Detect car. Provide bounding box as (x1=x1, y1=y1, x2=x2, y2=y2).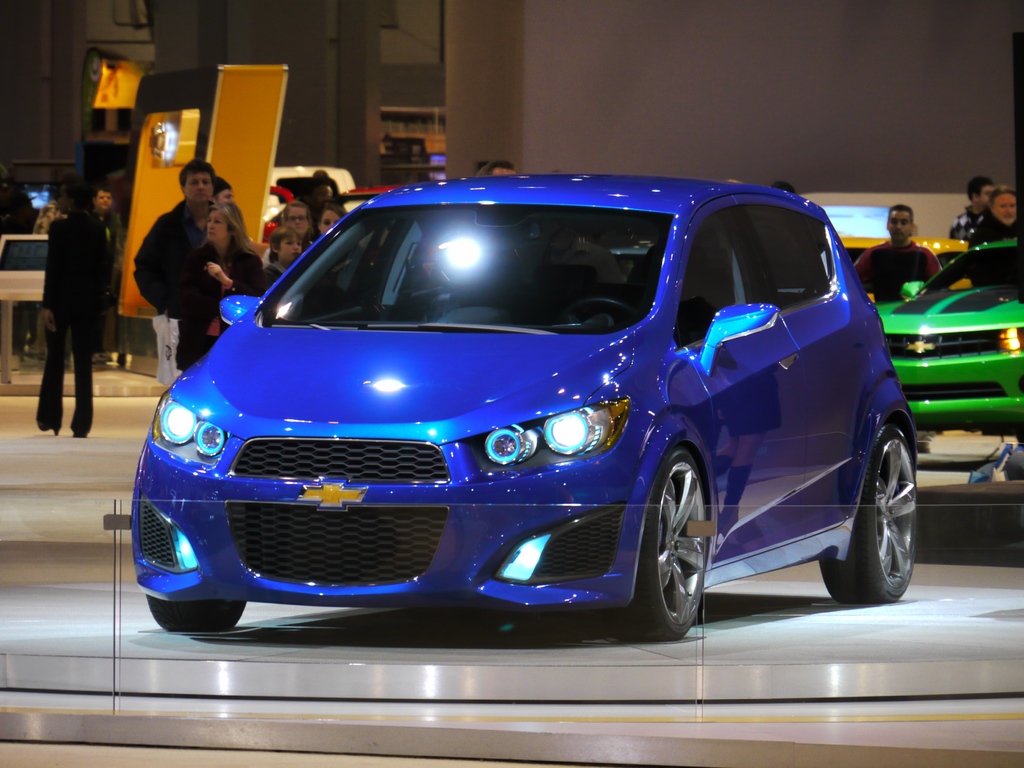
(x1=136, y1=175, x2=919, y2=635).
